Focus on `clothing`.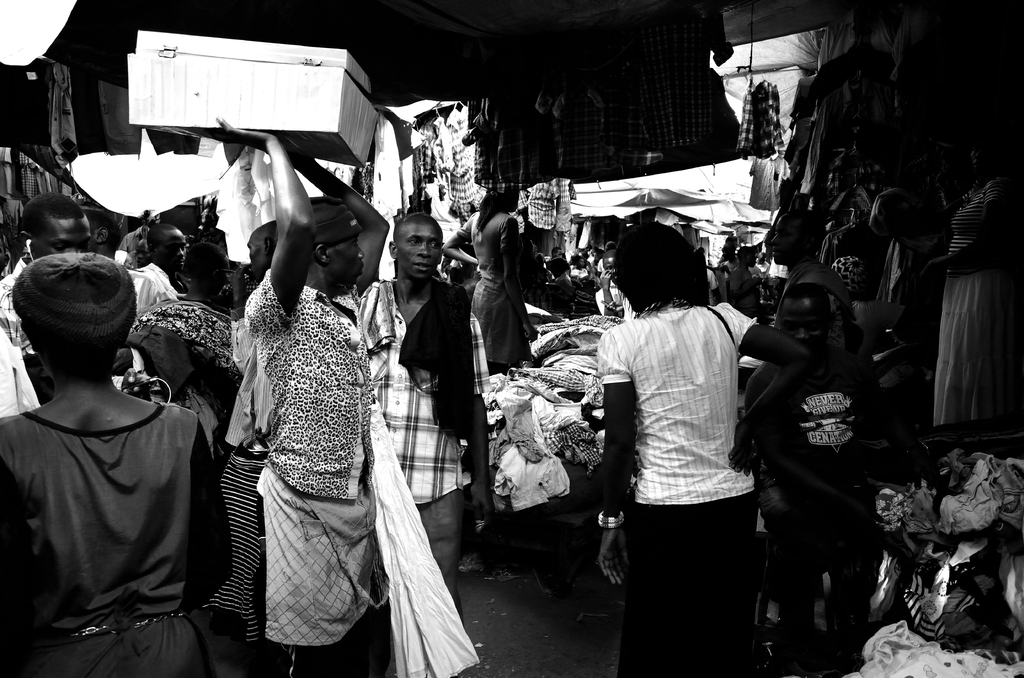
Focused at Rect(132, 264, 177, 327).
